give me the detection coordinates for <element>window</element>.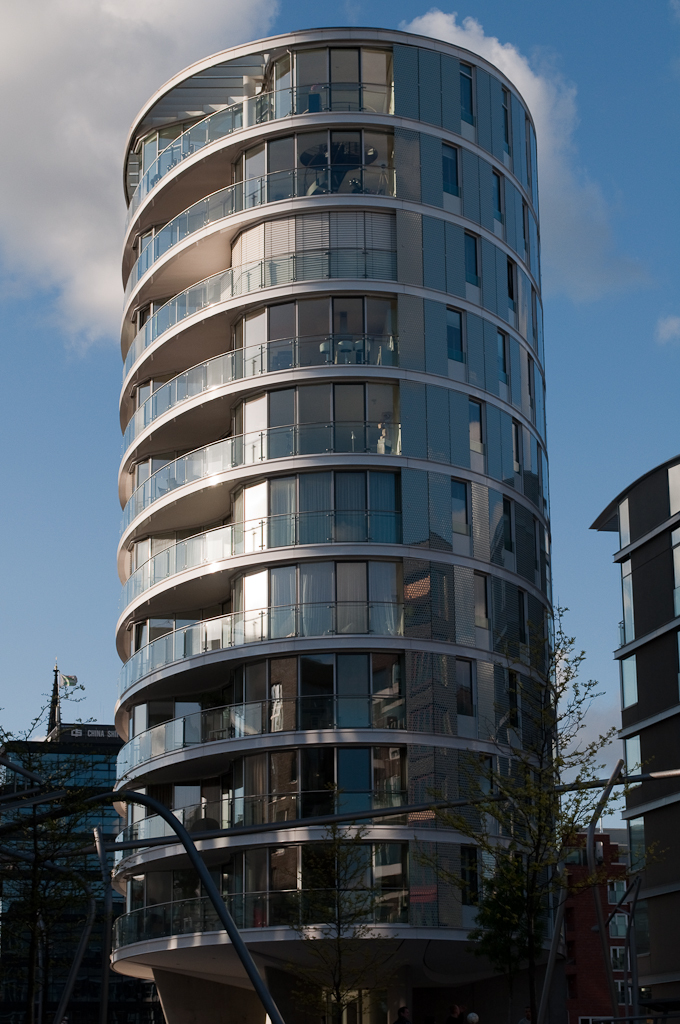
<region>612, 879, 632, 906</region>.
